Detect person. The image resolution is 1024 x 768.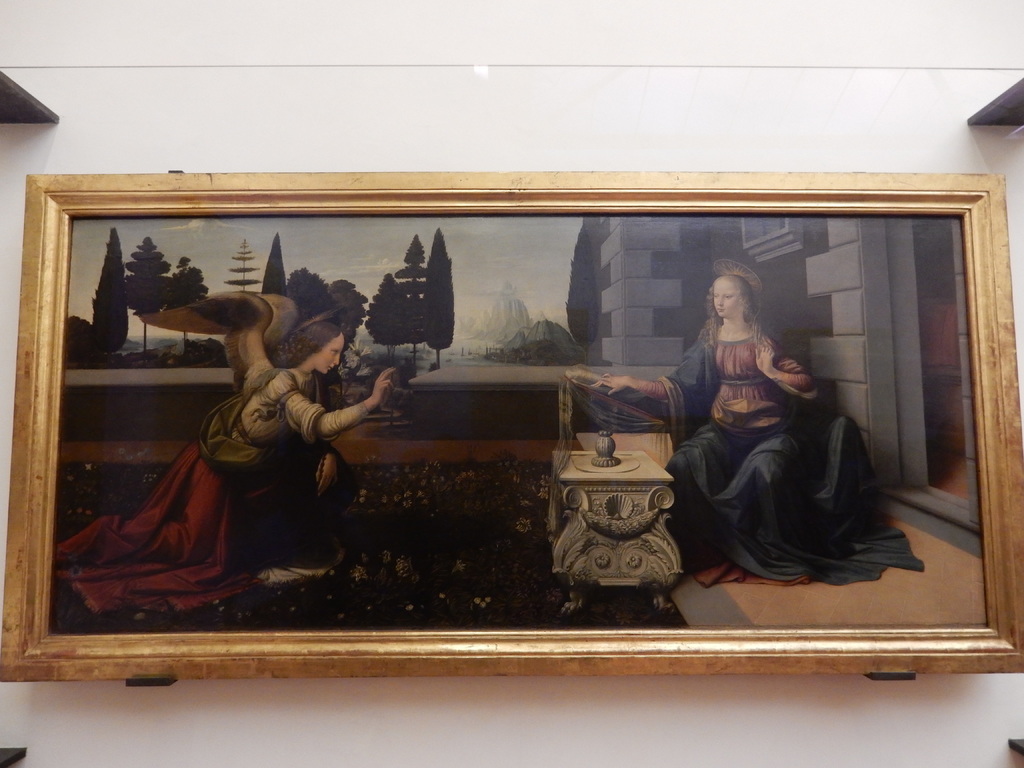
[left=53, top=286, right=402, bottom=616].
